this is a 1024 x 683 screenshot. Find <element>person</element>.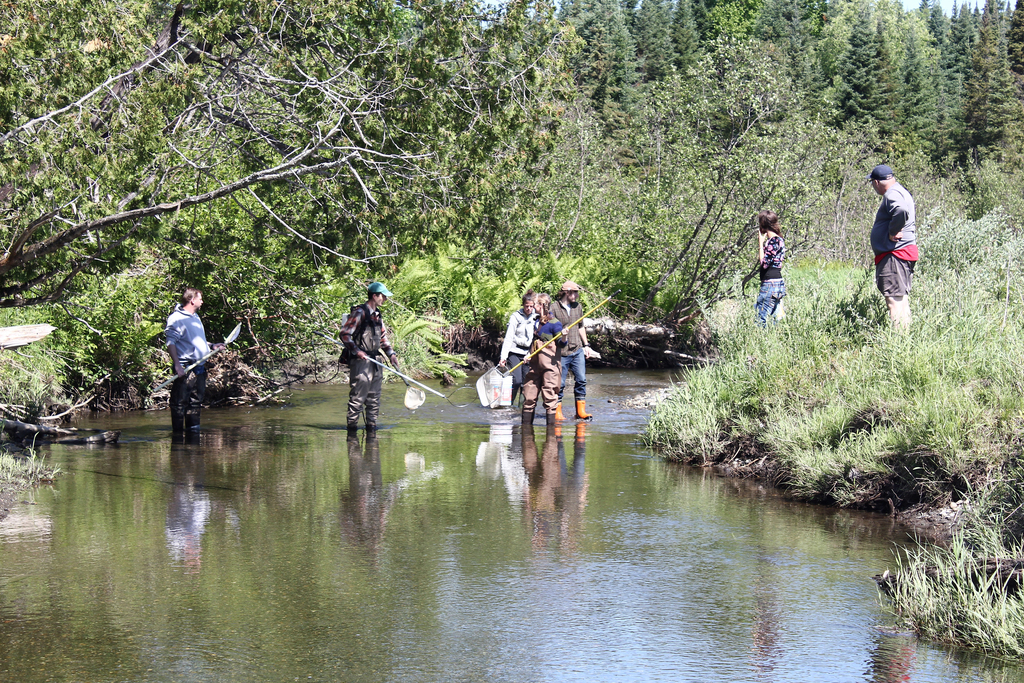
Bounding box: bbox(863, 154, 922, 343).
